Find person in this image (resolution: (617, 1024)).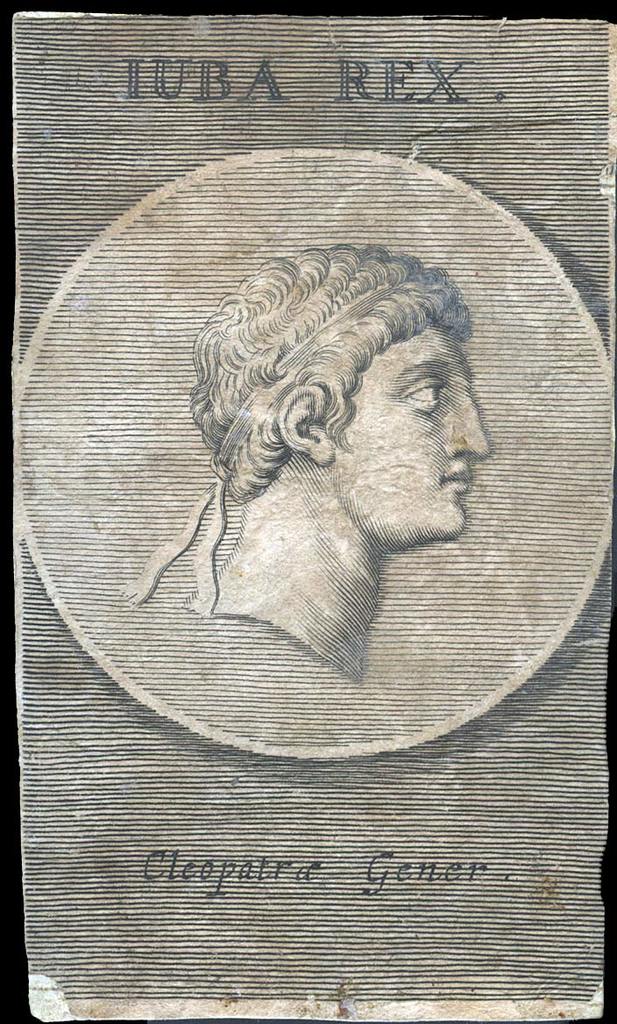
[139, 247, 487, 679].
